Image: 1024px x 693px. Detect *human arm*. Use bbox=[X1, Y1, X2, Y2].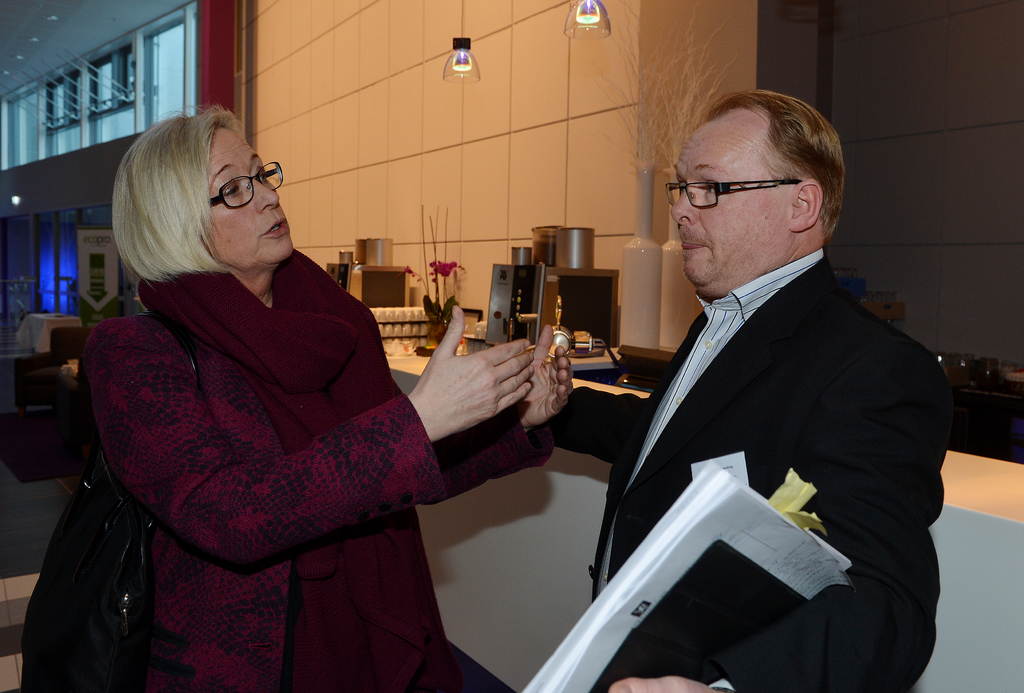
bbox=[554, 385, 652, 464].
